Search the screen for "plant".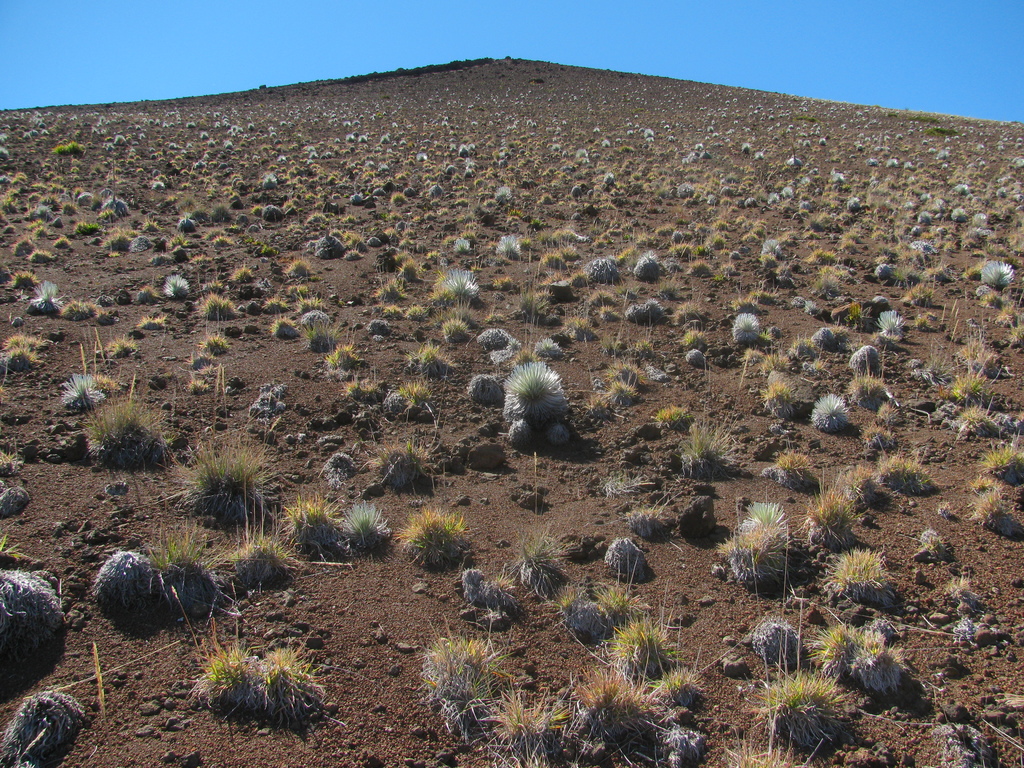
Found at pyautogui.locateOnScreen(877, 452, 940, 495).
